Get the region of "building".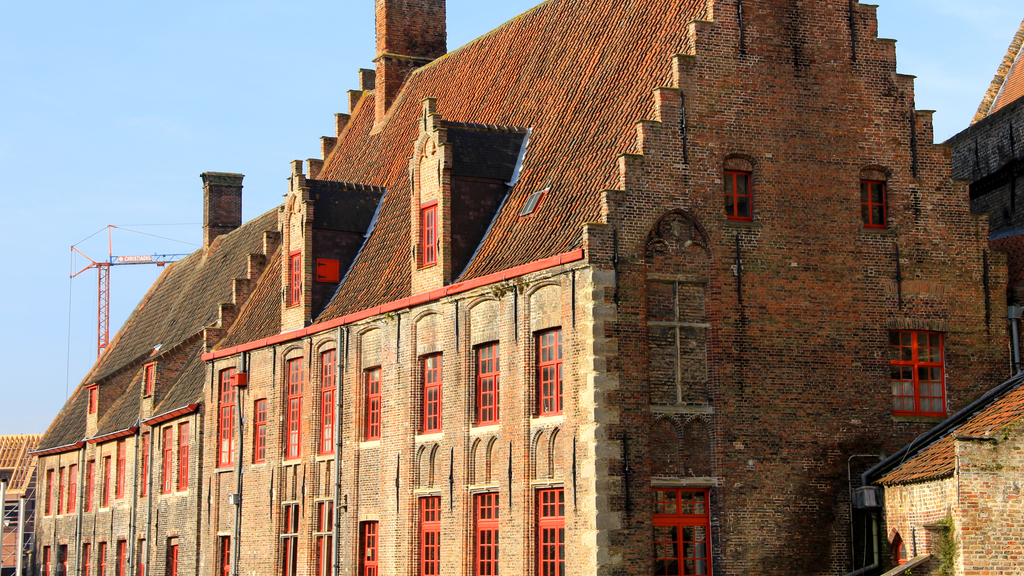
region(29, 0, 1020, 575).
